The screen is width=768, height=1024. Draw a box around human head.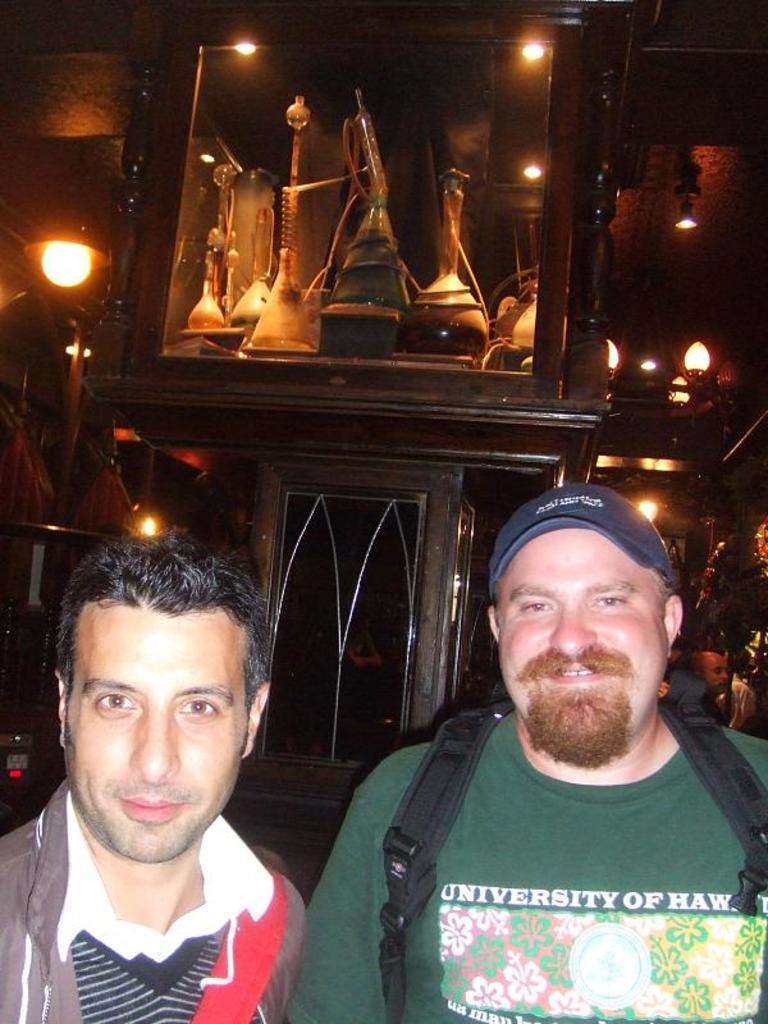
{"x1": 33, "y1": 522, "x2": 297, "y2": 863}.
